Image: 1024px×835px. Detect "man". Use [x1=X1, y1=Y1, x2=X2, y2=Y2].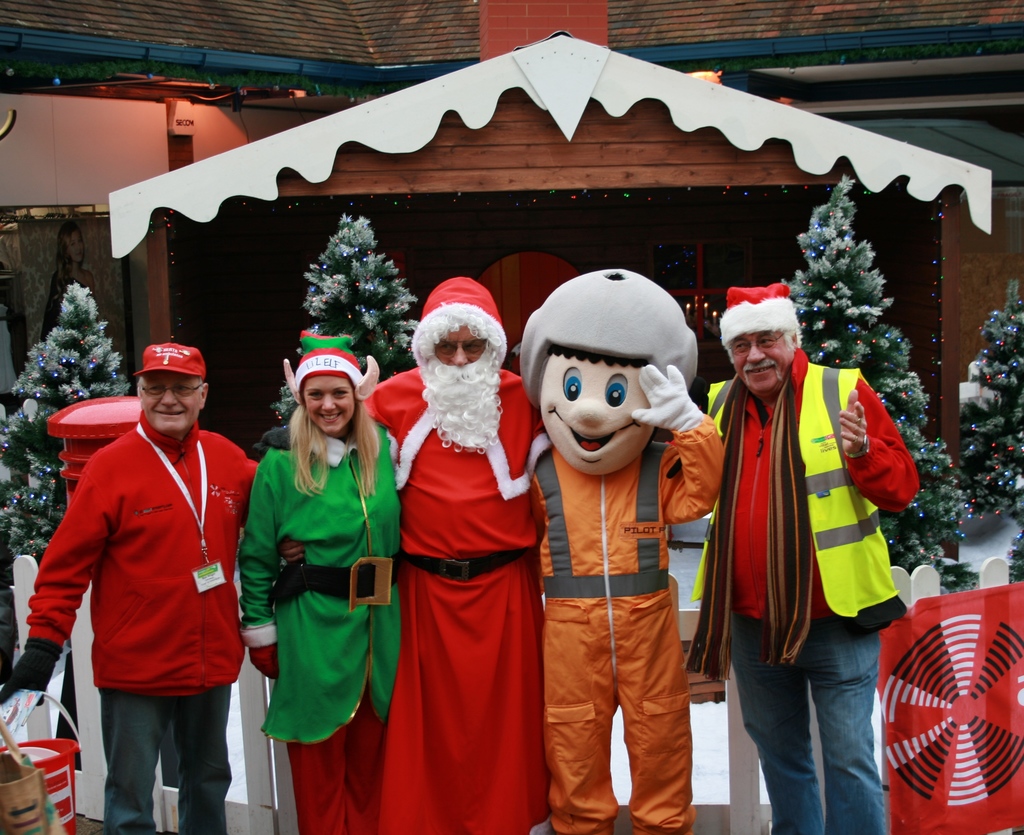
[x1=22, y1=282, x2=262, y2=820].
